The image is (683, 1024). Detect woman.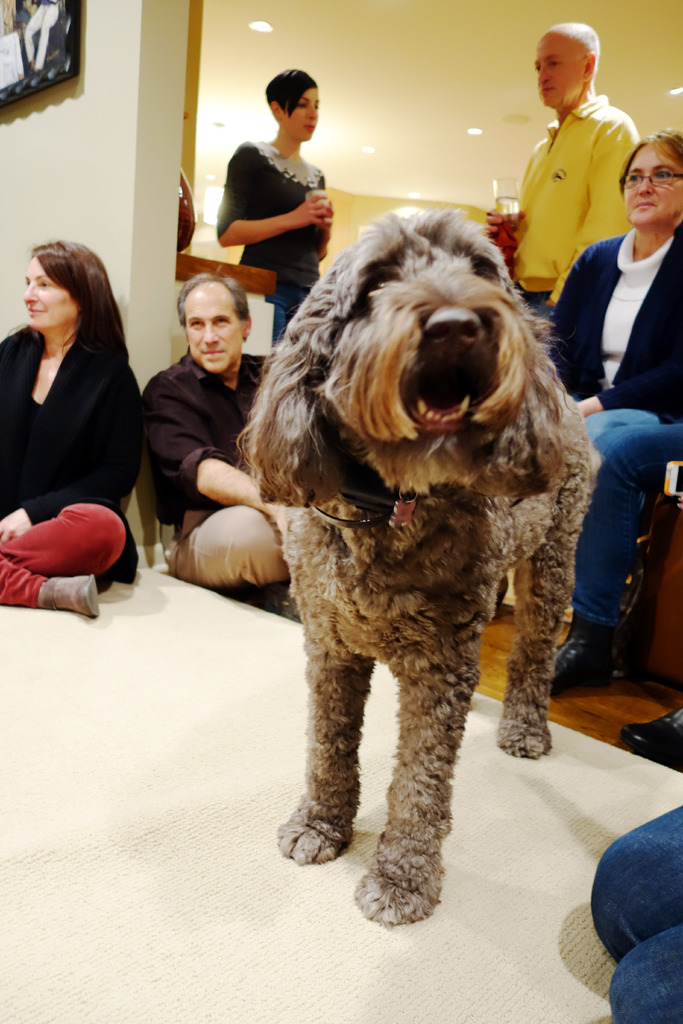
Detection: <box>213,68,337,344</box>.
